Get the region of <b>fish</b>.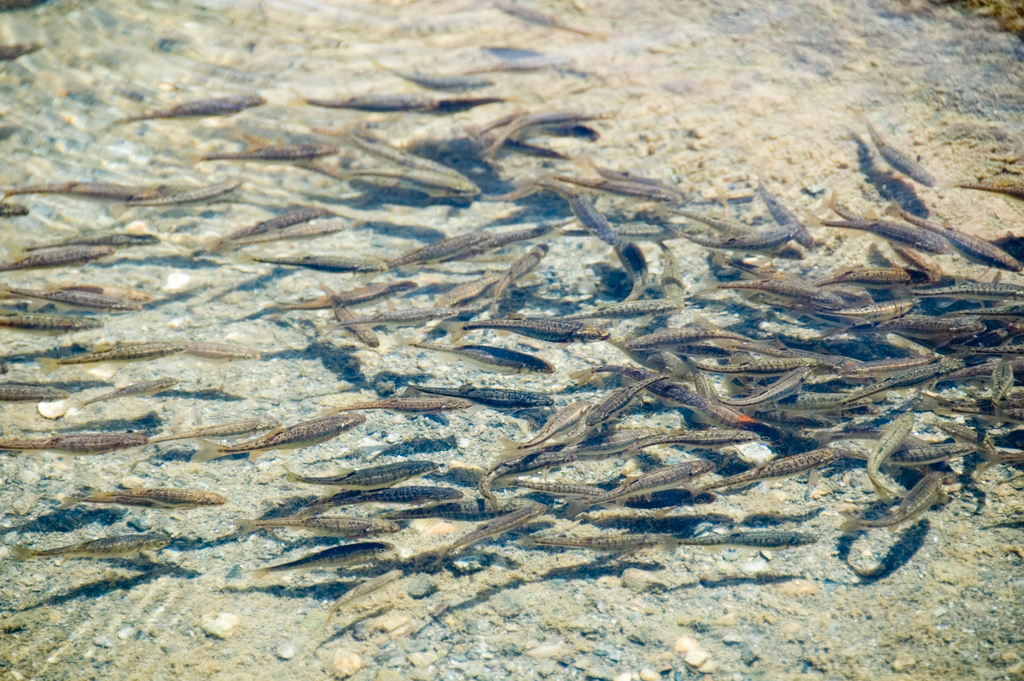
[x1=390, y1=491, x2=550, y2=527].
